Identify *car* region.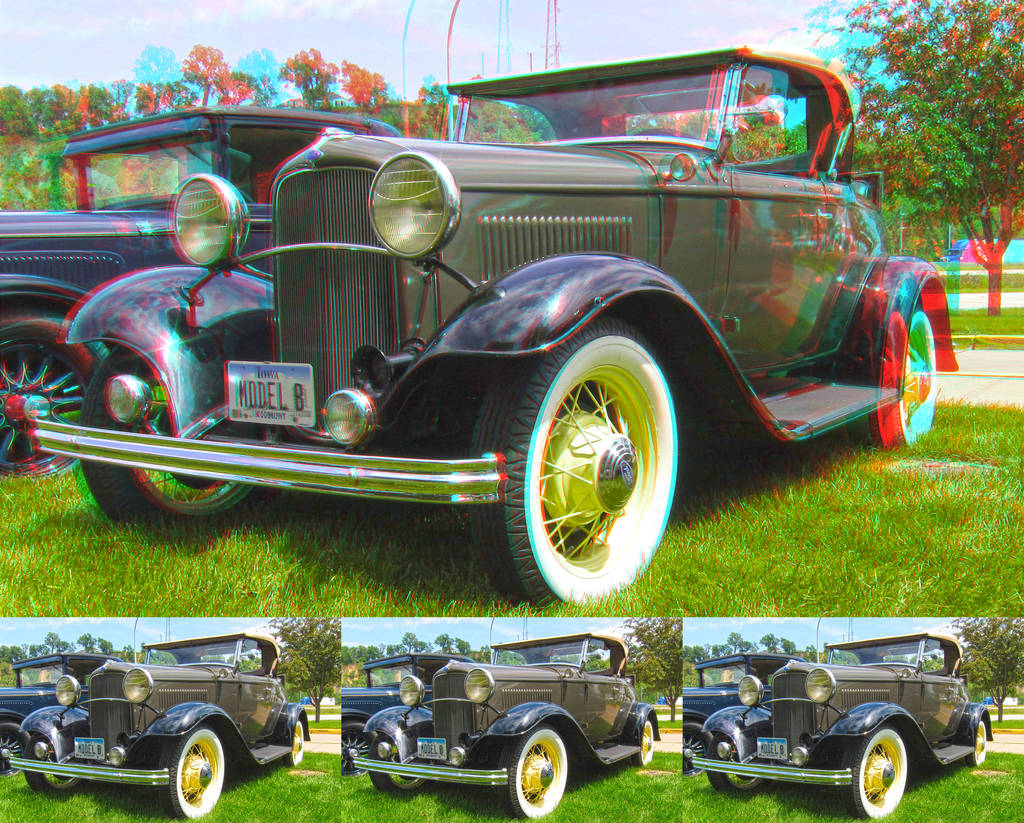
Region: box=[357, 635, 657, 822].
